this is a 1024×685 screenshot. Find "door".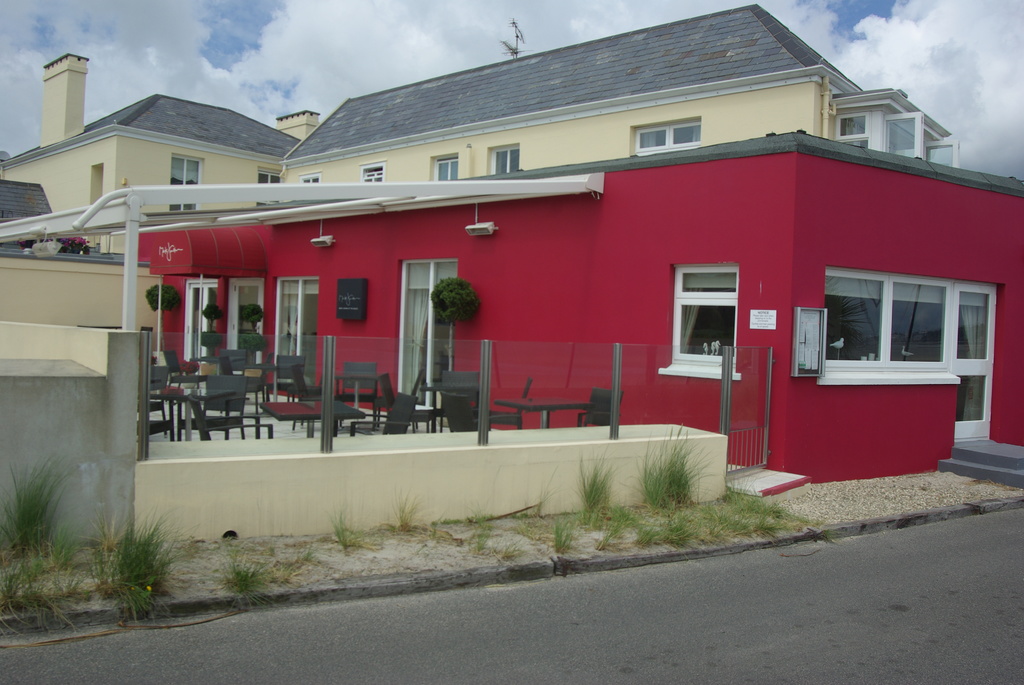
Bounding box: 952,292,994,437.
